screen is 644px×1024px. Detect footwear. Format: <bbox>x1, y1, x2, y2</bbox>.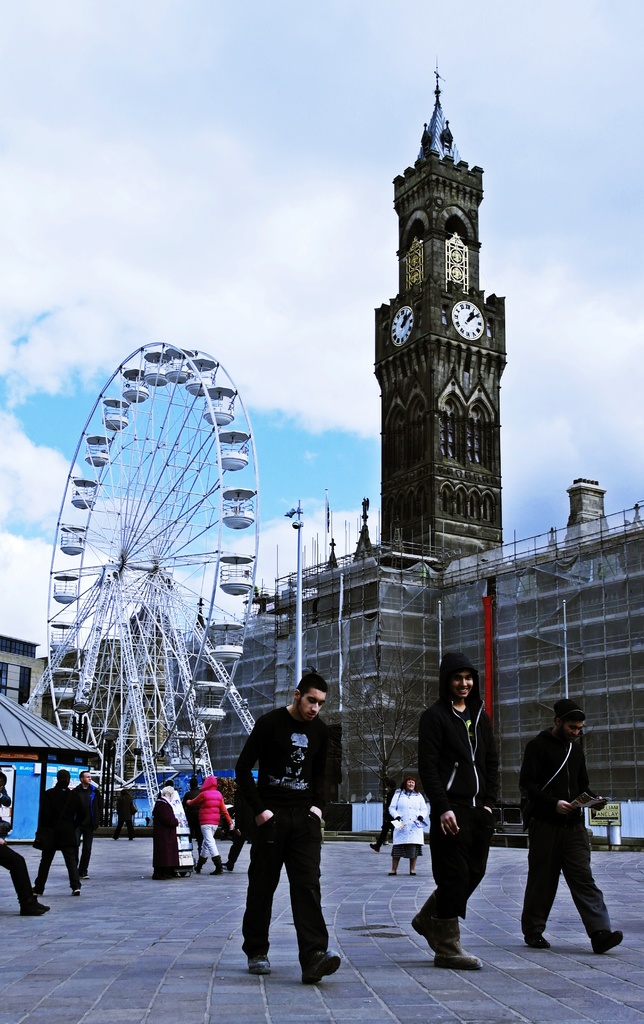
<bbox>297, 947, 342, 986</bbox>.
